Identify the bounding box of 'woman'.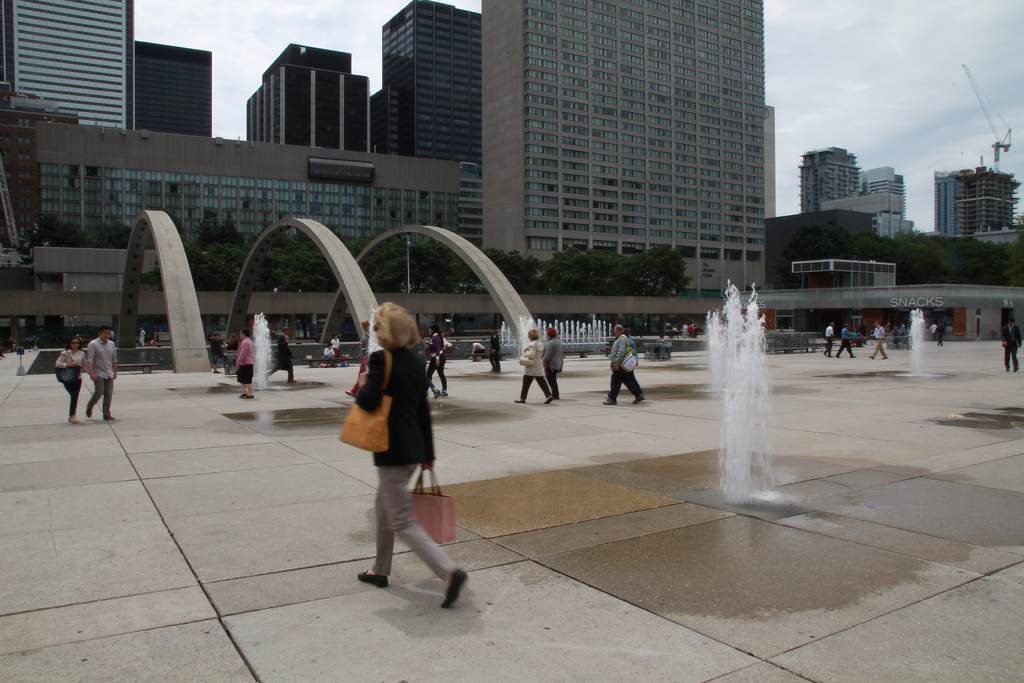
bbox(233, 331, 257, 398).
